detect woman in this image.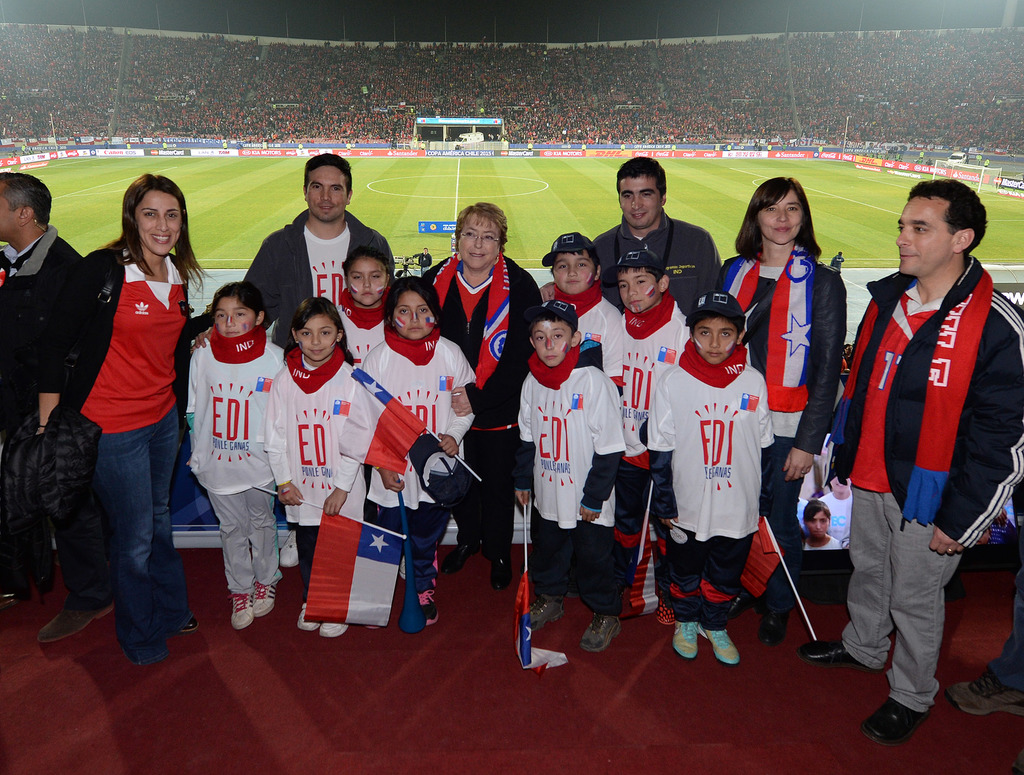
Detection: 419, 198, 546, 598.
